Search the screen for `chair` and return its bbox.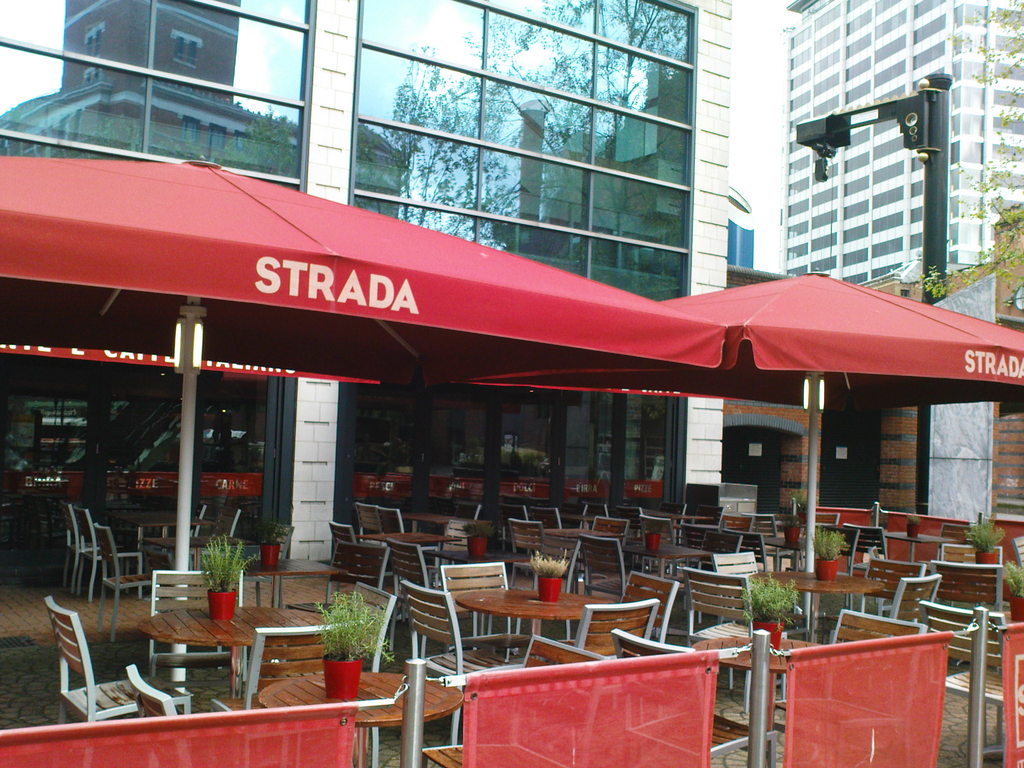
Found: <region>211, 618, 364, 767</region>.
